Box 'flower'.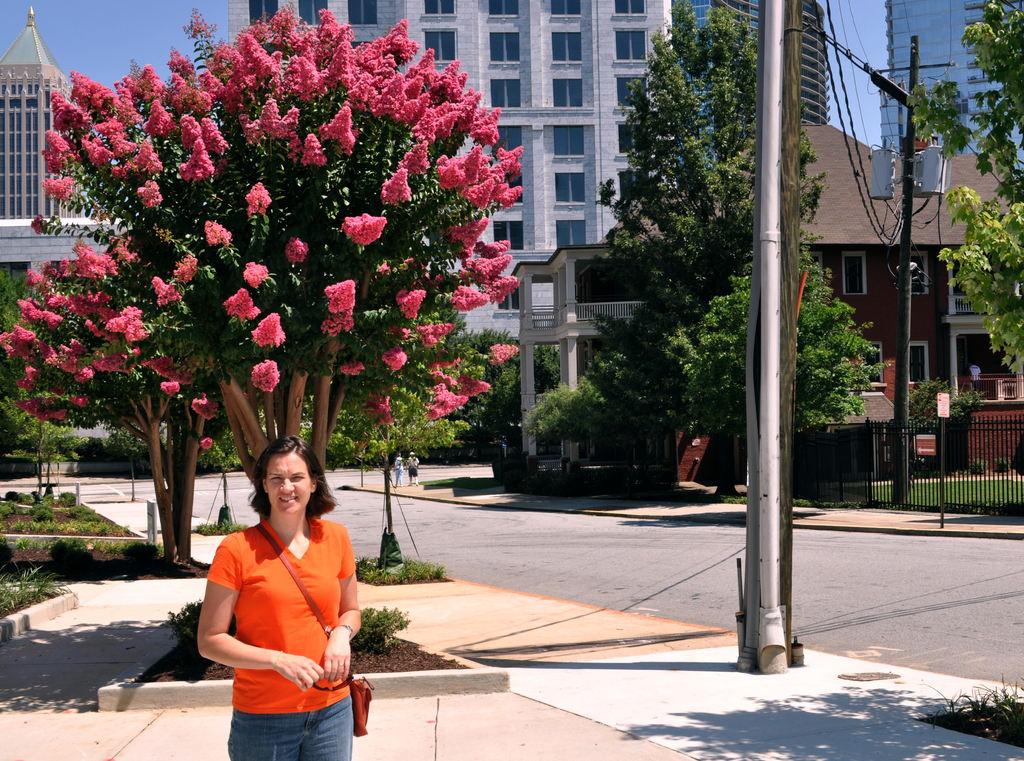
region(205, 218, 233, 248).
